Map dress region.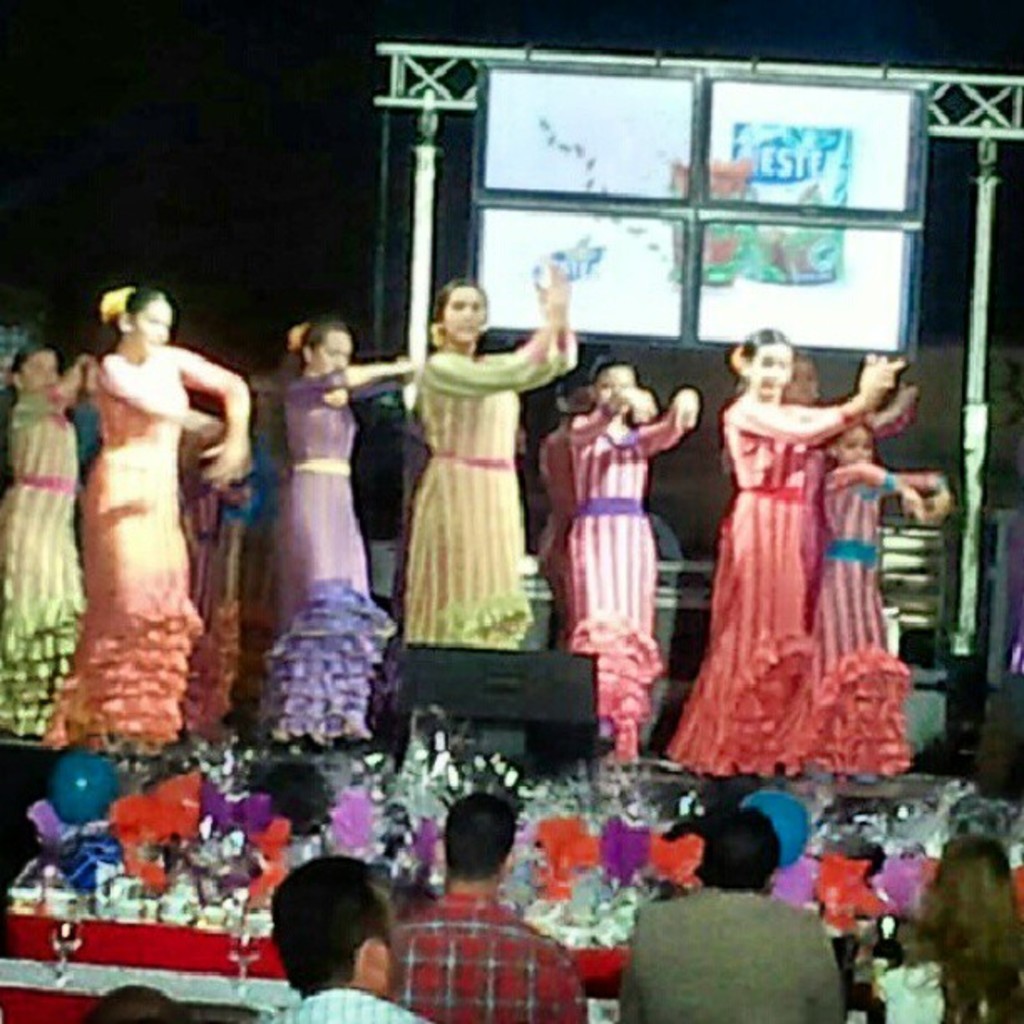
Mapped to x1=669 y1=397 x2=860 y2=768.
